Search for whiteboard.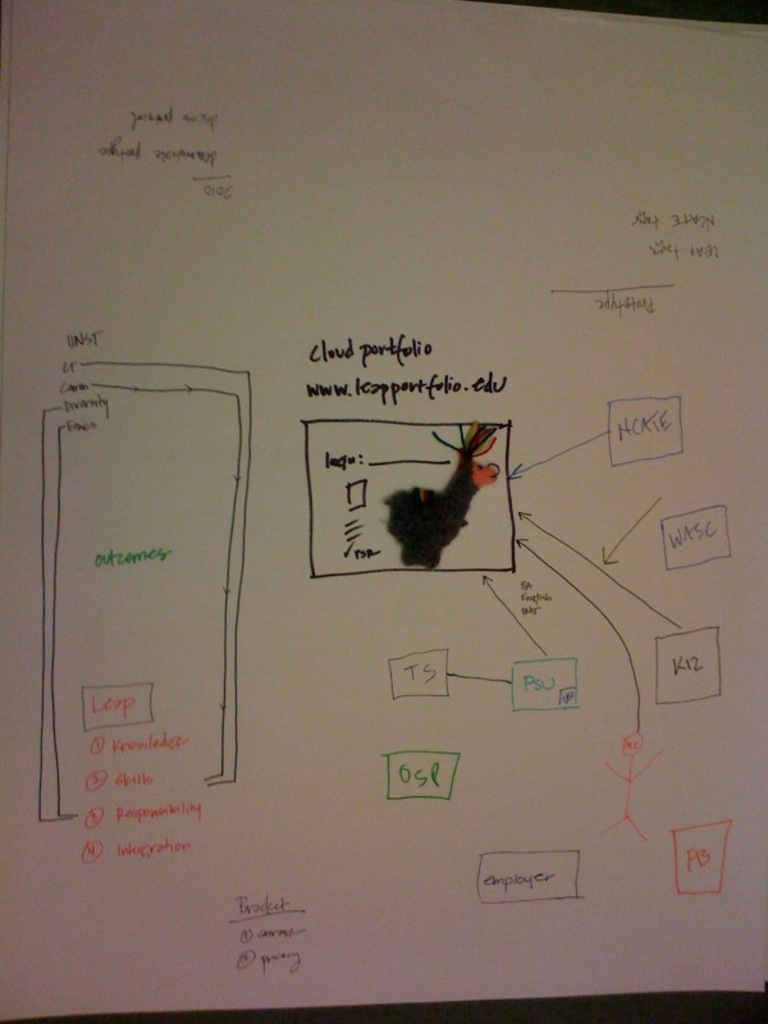
Found at rect(0, 0, 767, 1019).
